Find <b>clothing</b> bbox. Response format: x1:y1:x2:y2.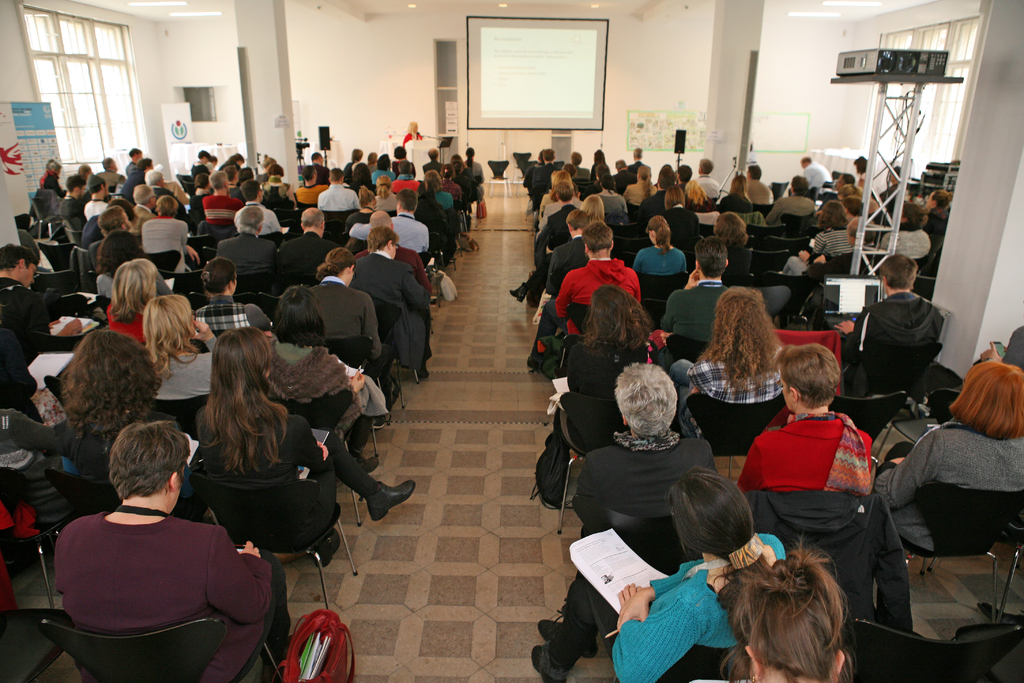
876:418:1023:553.
